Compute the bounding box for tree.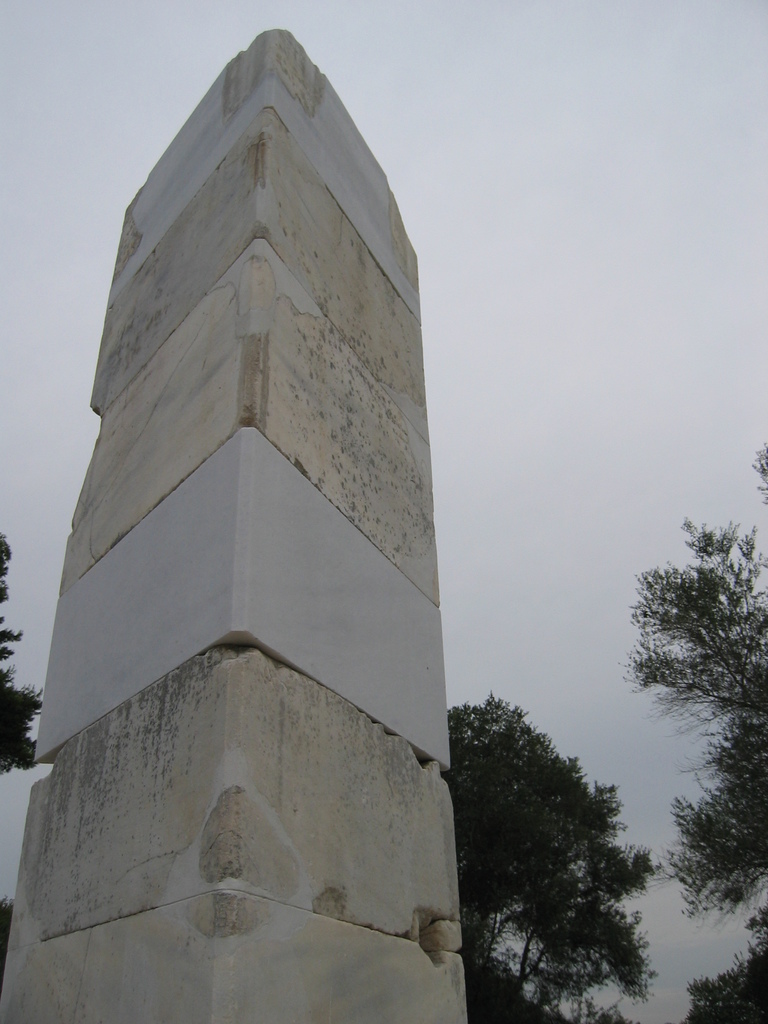
446,681,658,1023.
